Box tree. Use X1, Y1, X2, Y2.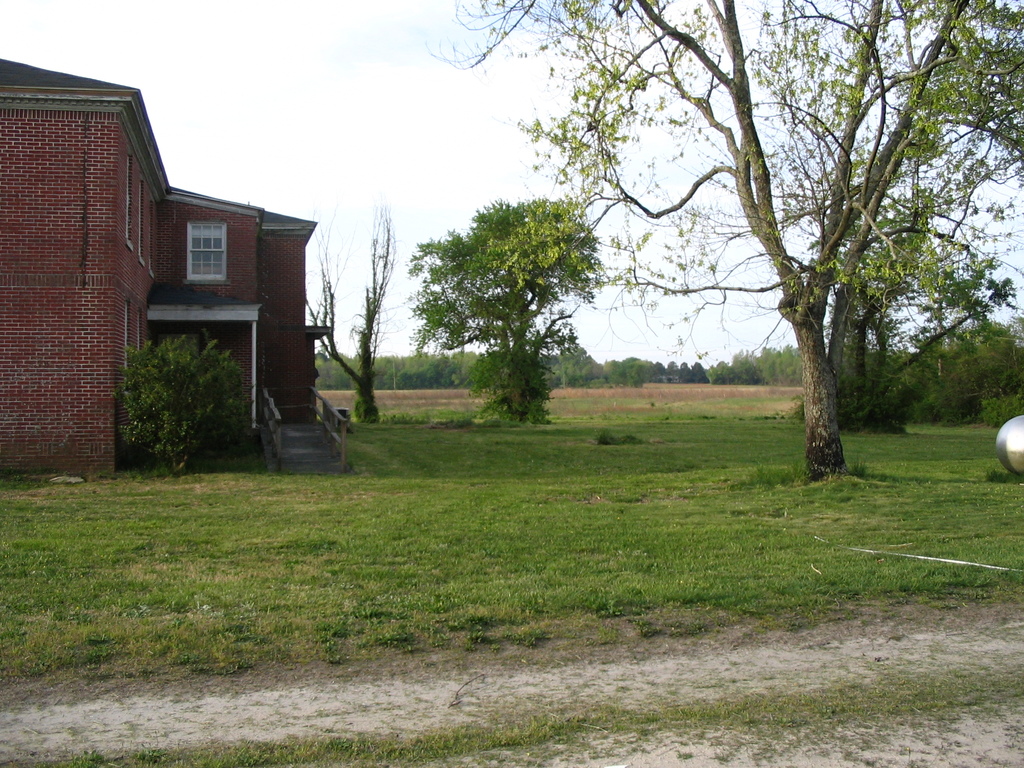
715, 346, 801, 388.
